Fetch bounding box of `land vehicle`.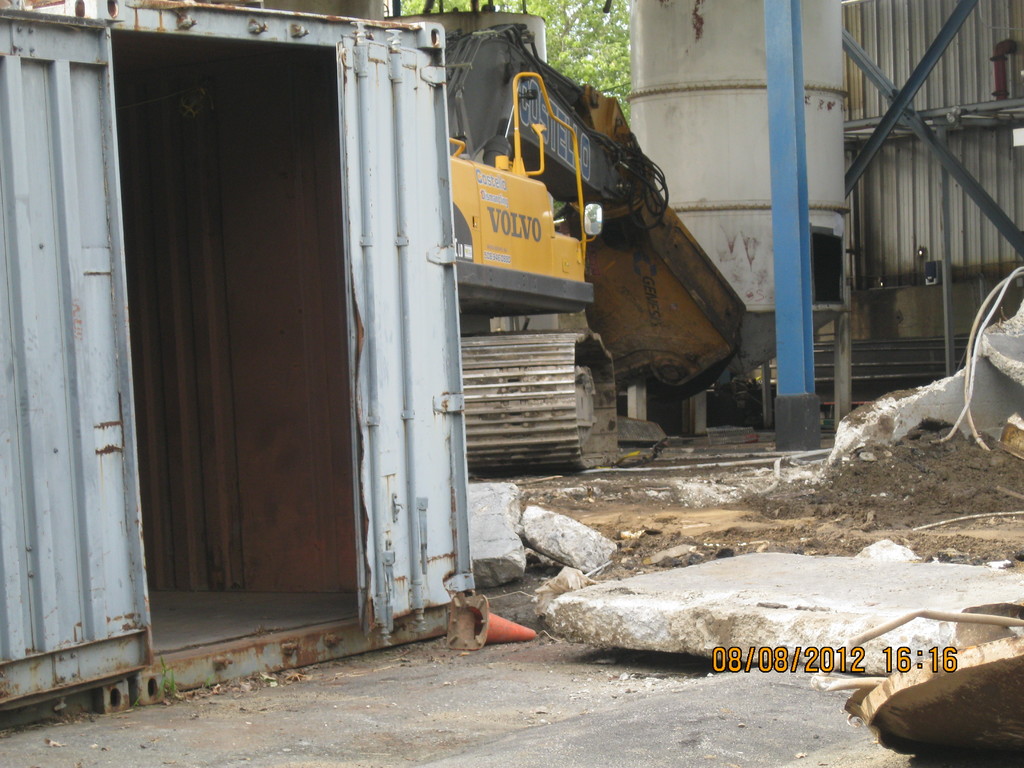
Bbox: 433,0,770,497.
